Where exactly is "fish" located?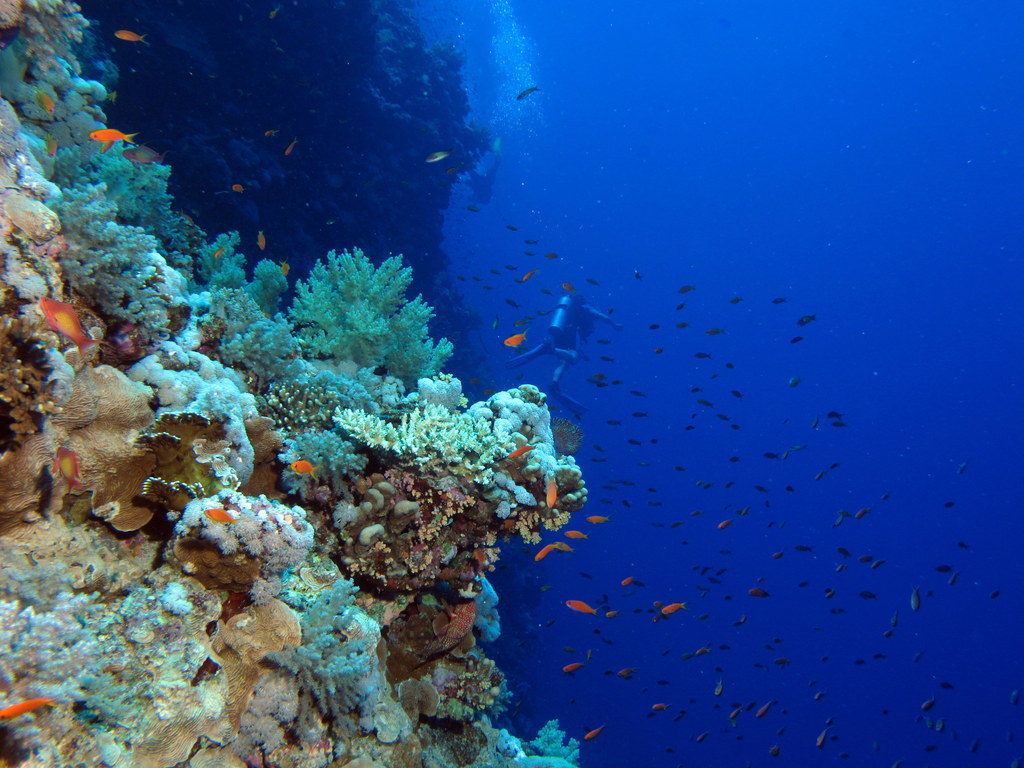
Its bounding box is Rect(563, 601, 596, 616).
